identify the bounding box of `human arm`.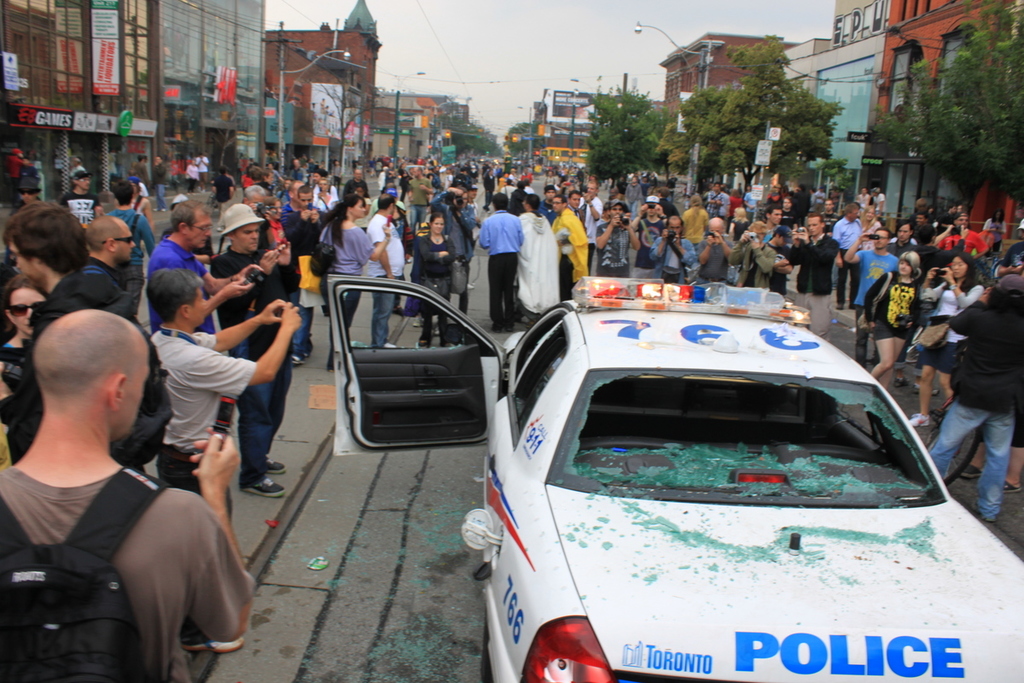
(x1=799, y1=225, x2=843, y2=267).
